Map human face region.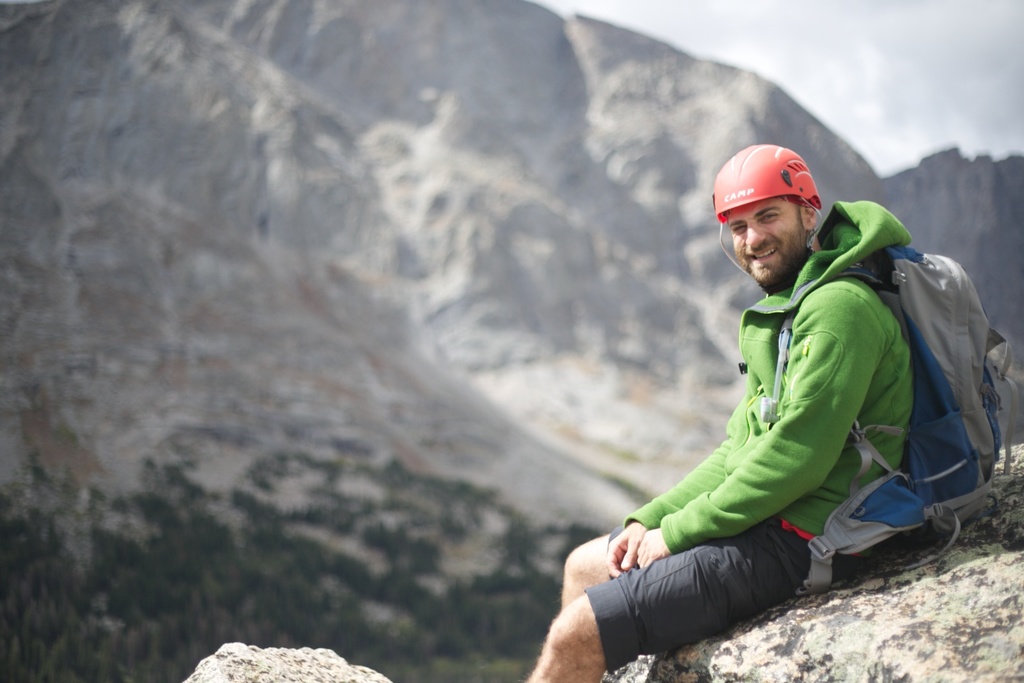
Mapped to crop(724, 194, 810, 284).
